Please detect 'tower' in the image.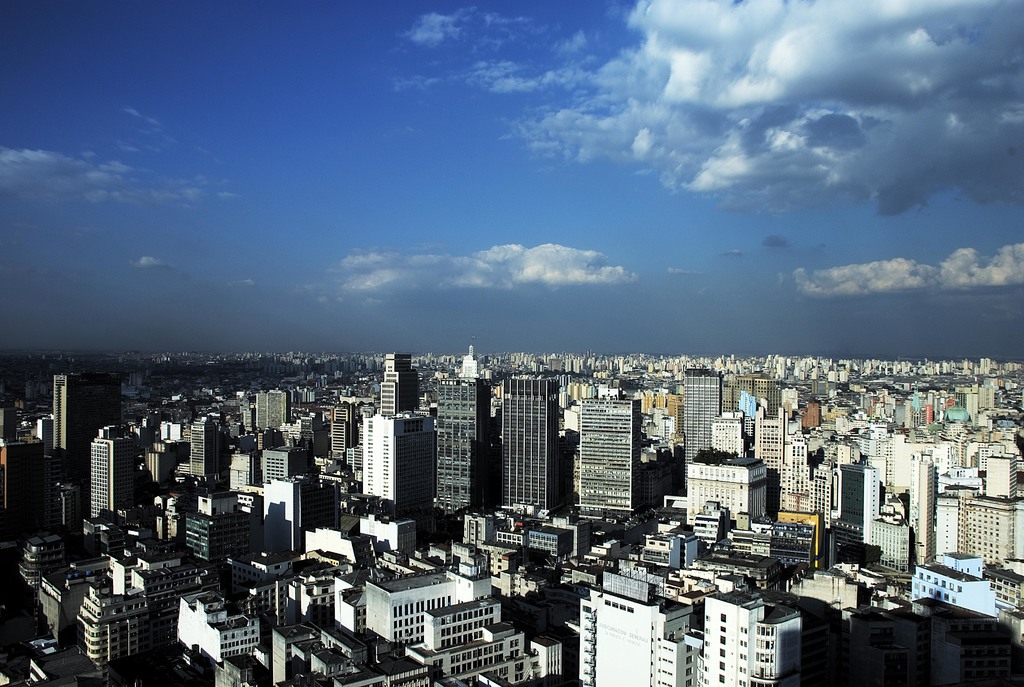
(left=55, top=375, right=116, bottom=448).
